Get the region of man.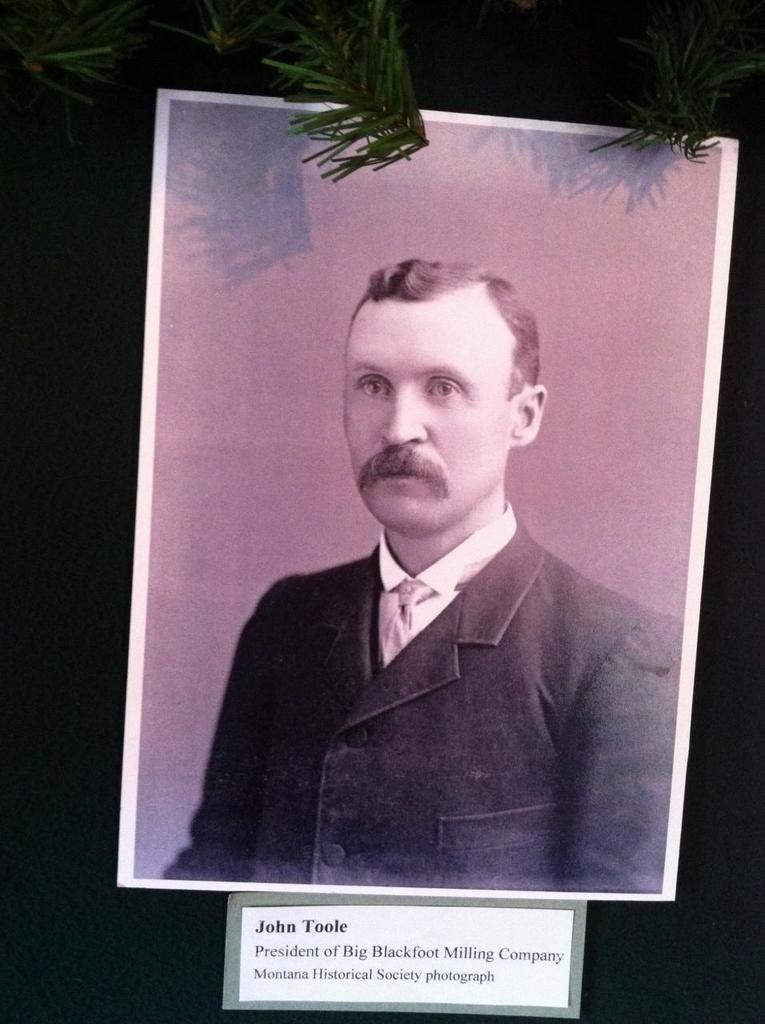
bbox=(190, 268, 671, 925).
